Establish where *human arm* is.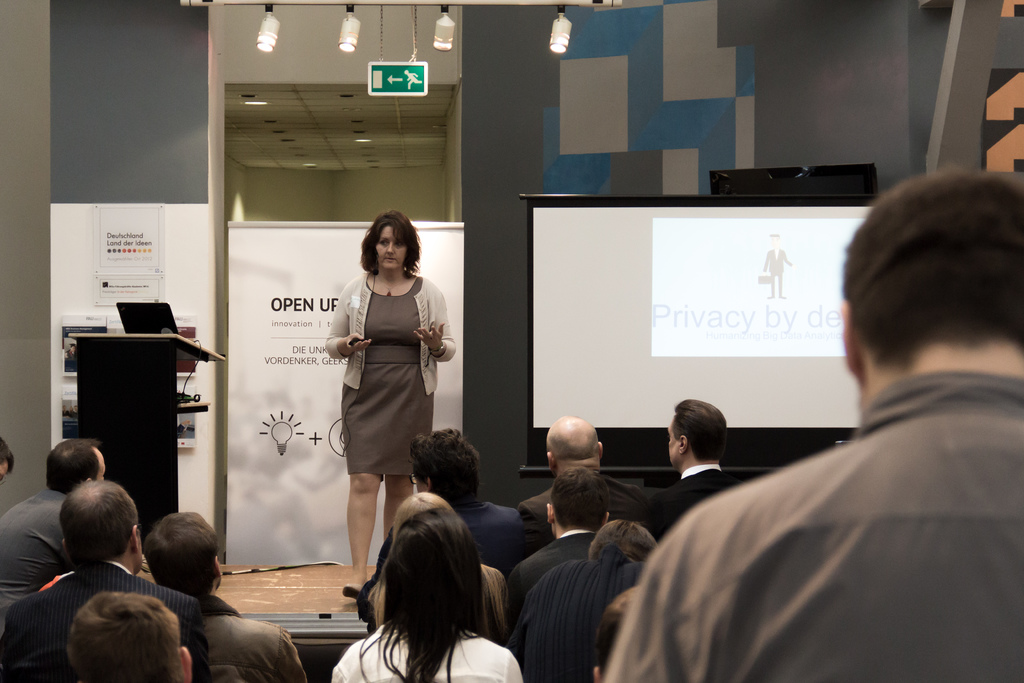
Established at <region>625, 477, 648, 524</region>.
